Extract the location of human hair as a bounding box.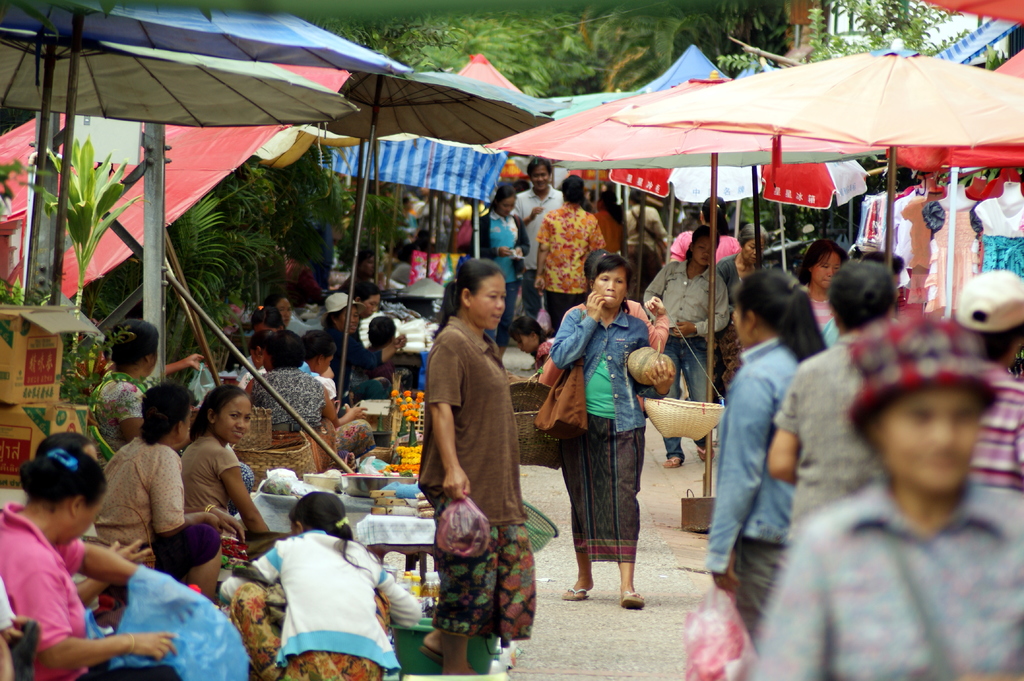
Rect(733, 269, 829, 363).
